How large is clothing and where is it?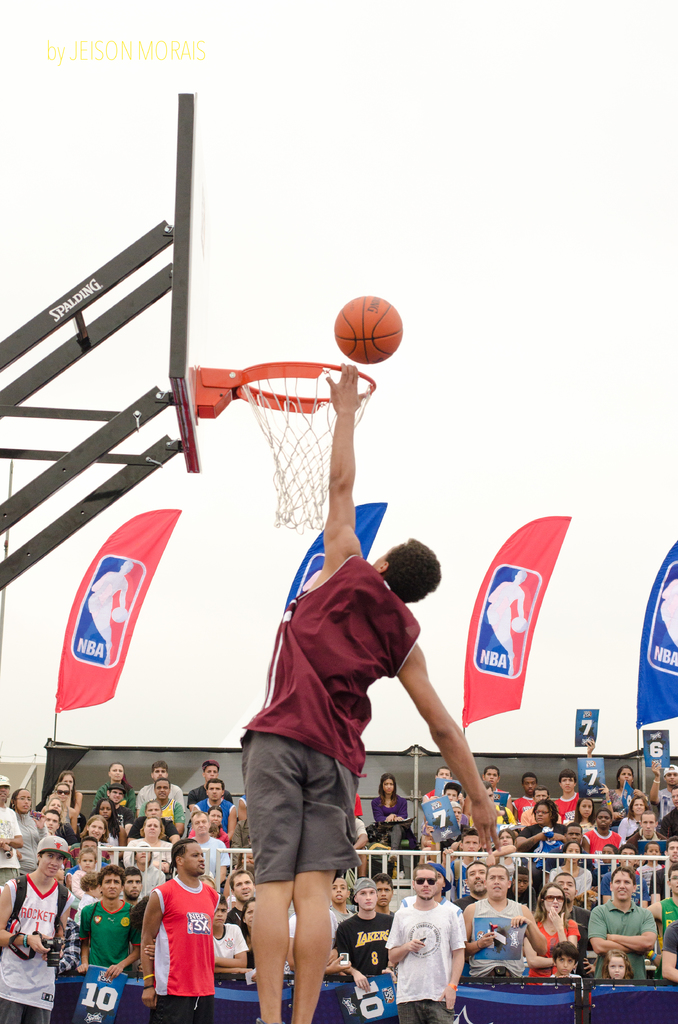
Bounding box: <box>582,812,589,830</box>.
